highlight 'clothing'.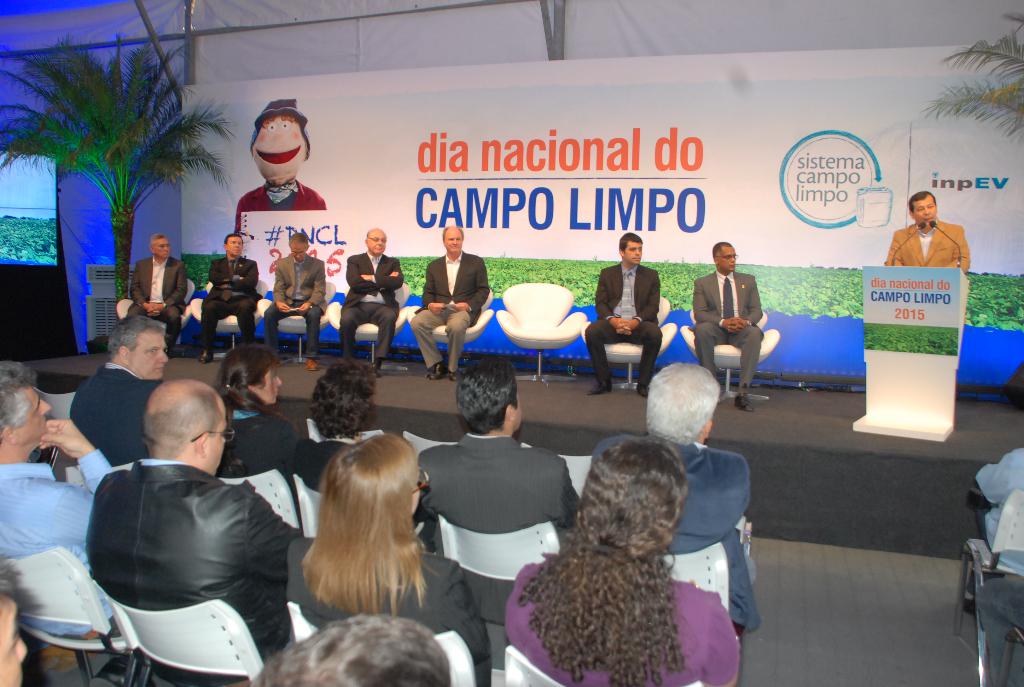
Highlighted region: detection(291, 429, 360, 490).
